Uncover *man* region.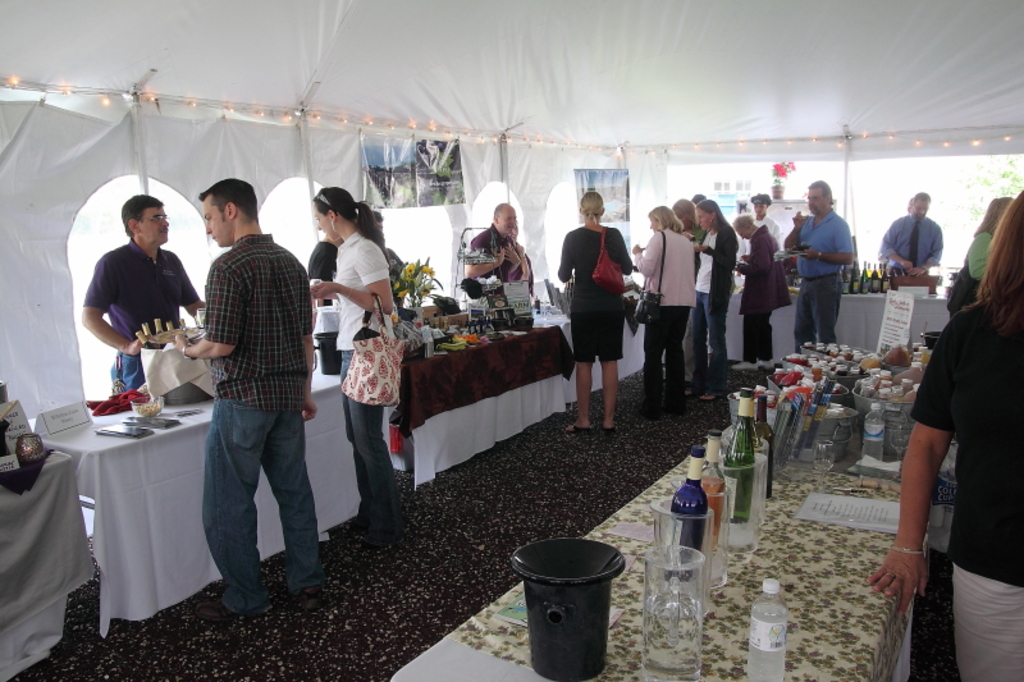
Uncovered: bbox=(474, 201, 531, 288).
